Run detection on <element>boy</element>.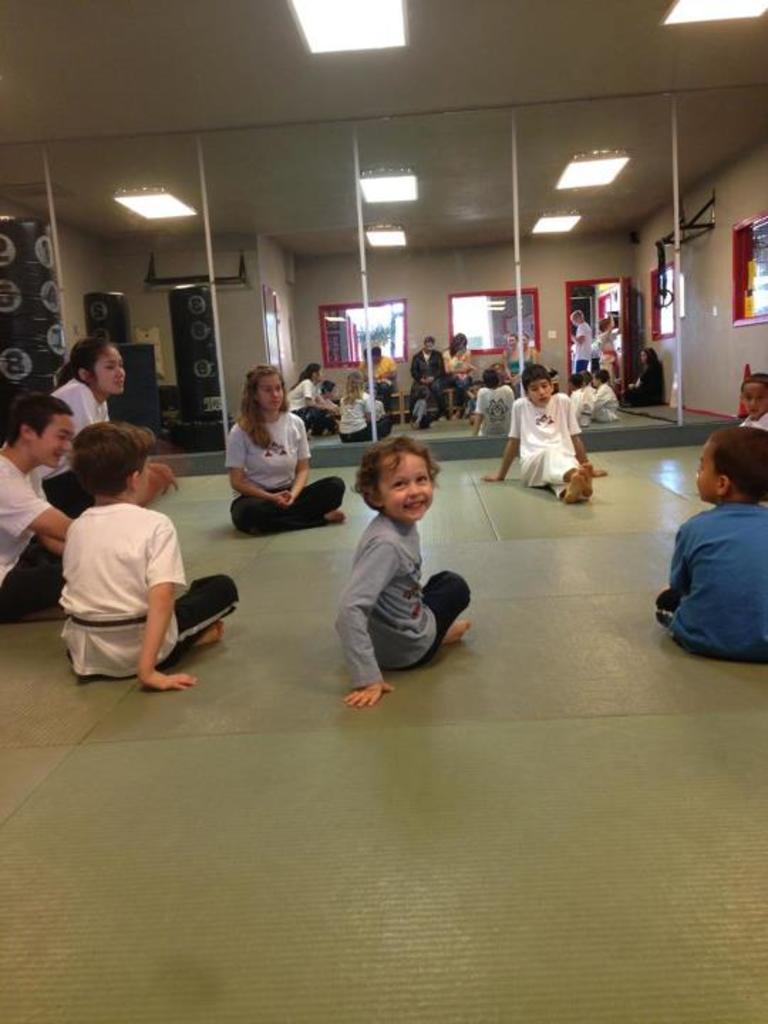
Result: box=[474, 368, 515, 438].
